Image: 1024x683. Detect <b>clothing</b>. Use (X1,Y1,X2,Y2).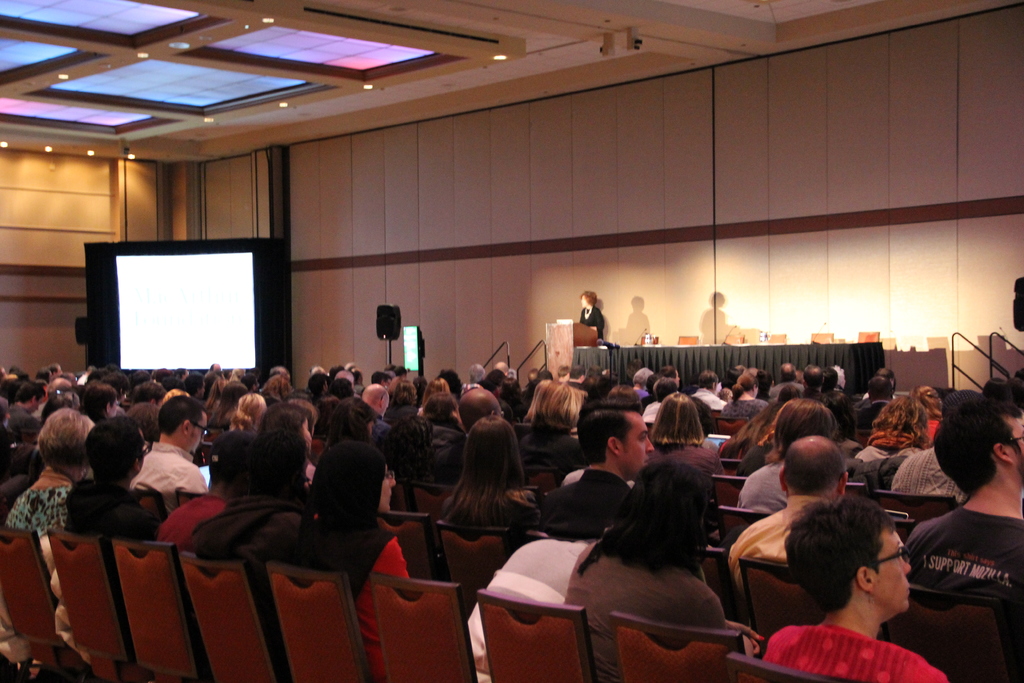
(569,527,733,682).
